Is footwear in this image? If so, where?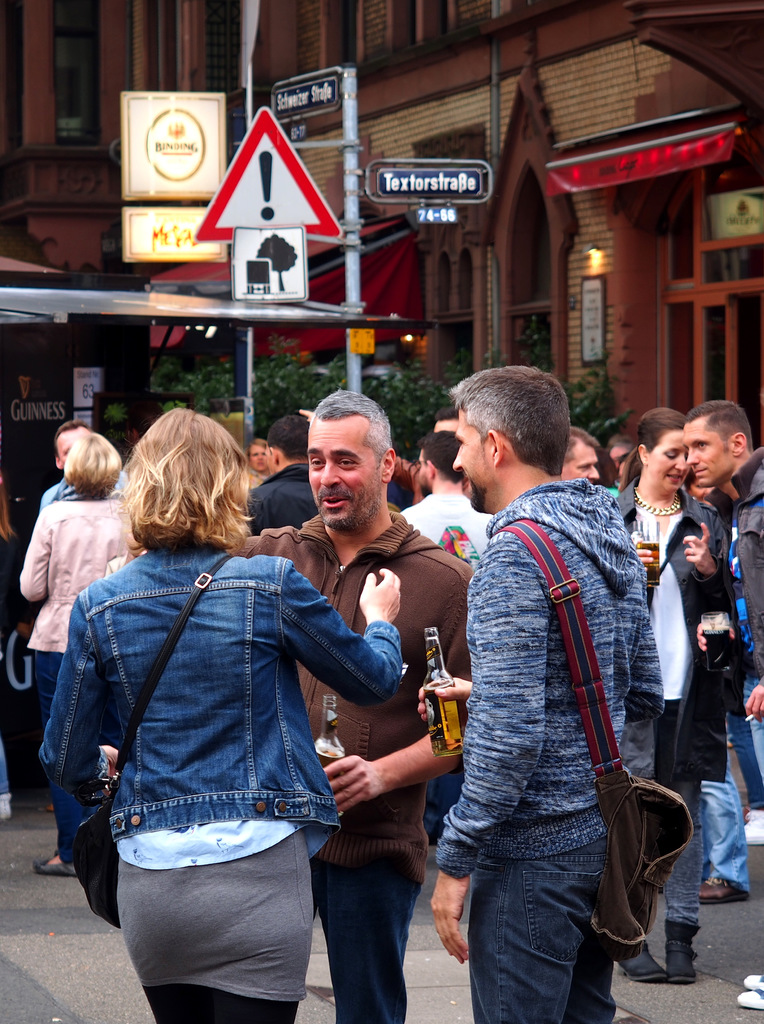
Yes, at 692:868:757:911.
